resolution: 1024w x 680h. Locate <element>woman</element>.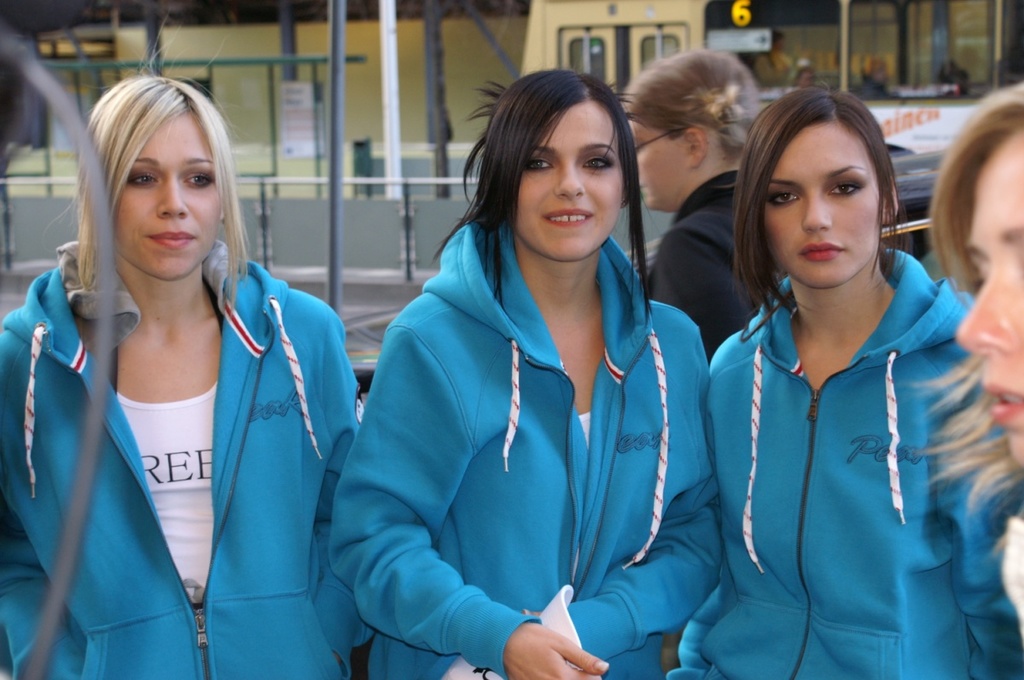
crop(623, 49, 763, 359).
